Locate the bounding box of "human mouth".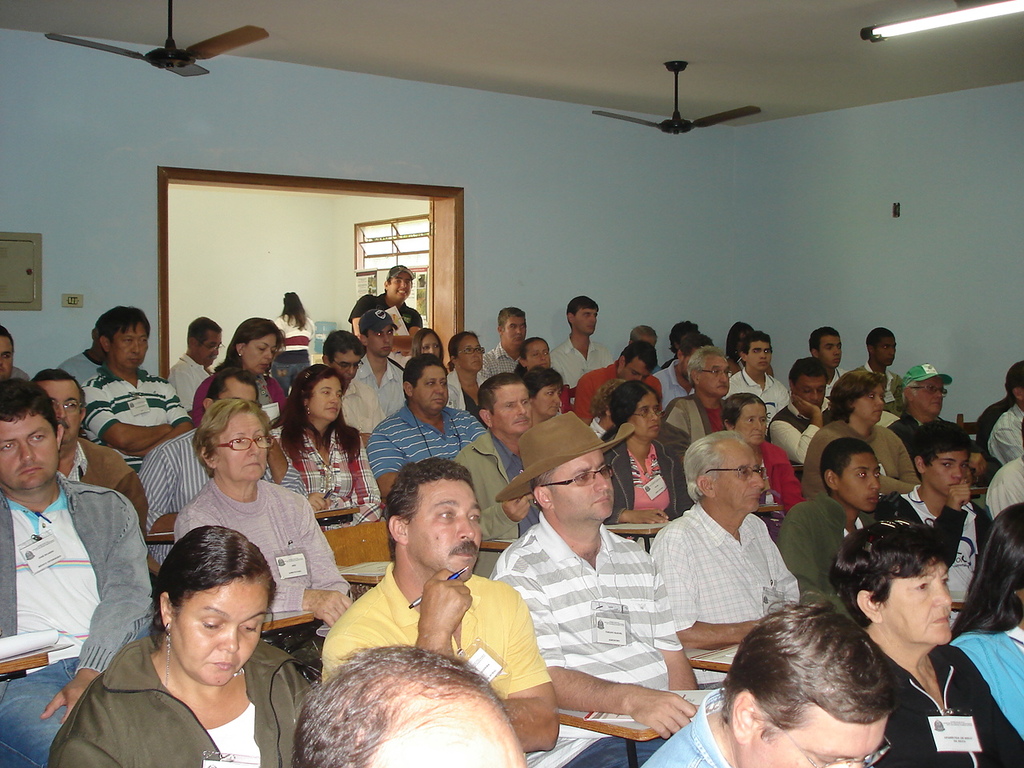
Bounding box: 210 659 234 669.
